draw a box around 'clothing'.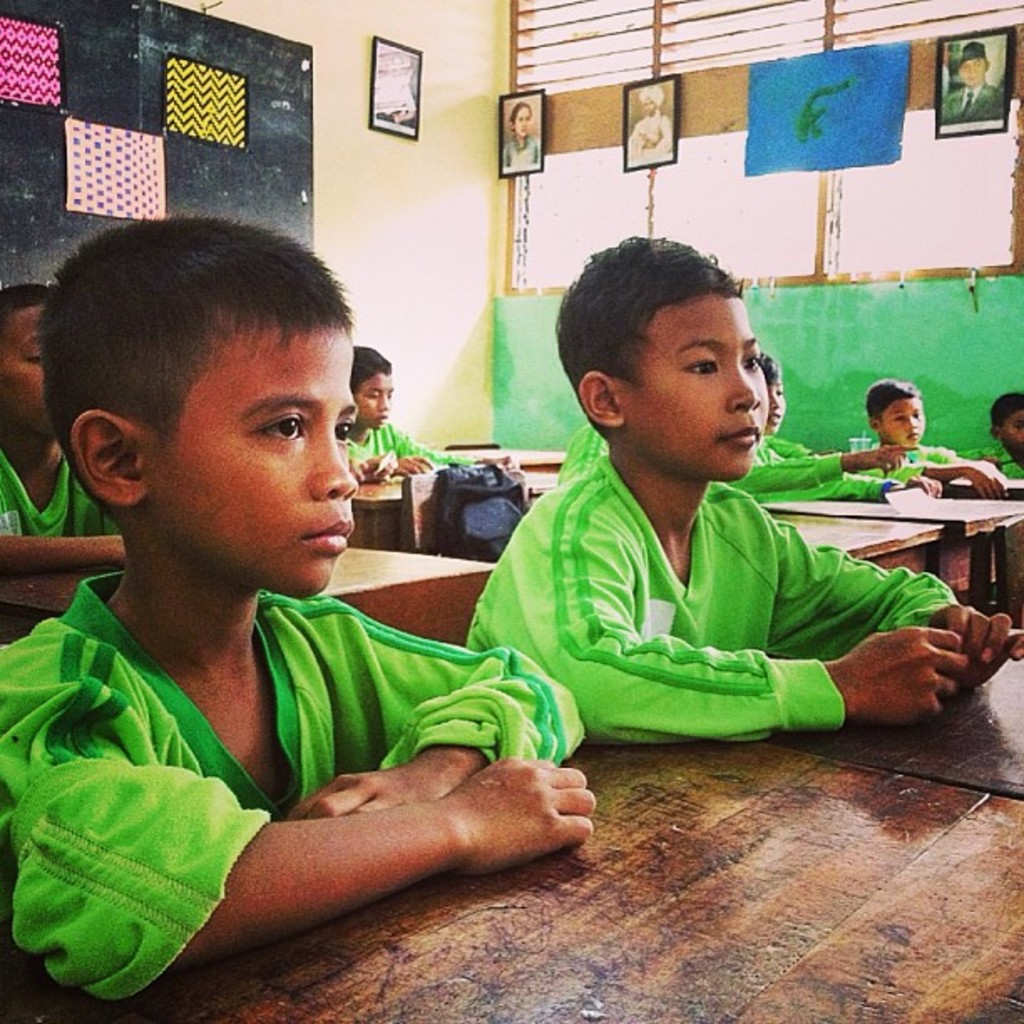
detection(447, 397, 972, 778).
